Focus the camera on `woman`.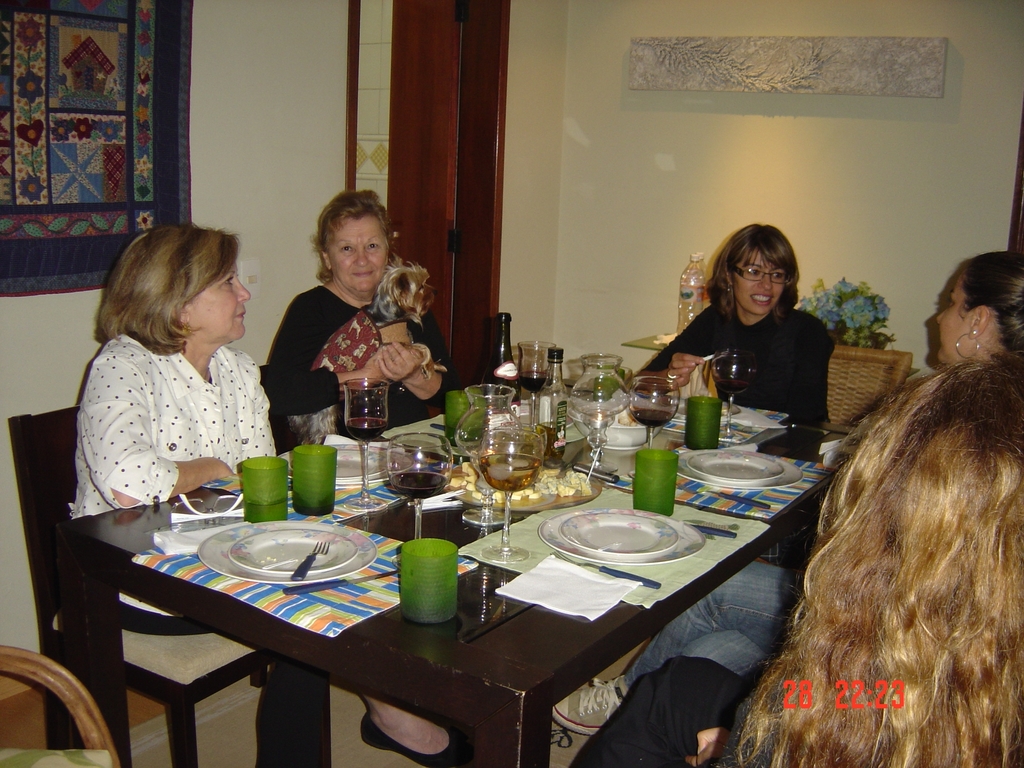
Focus region: select_region(637, 222, 838, 426).
